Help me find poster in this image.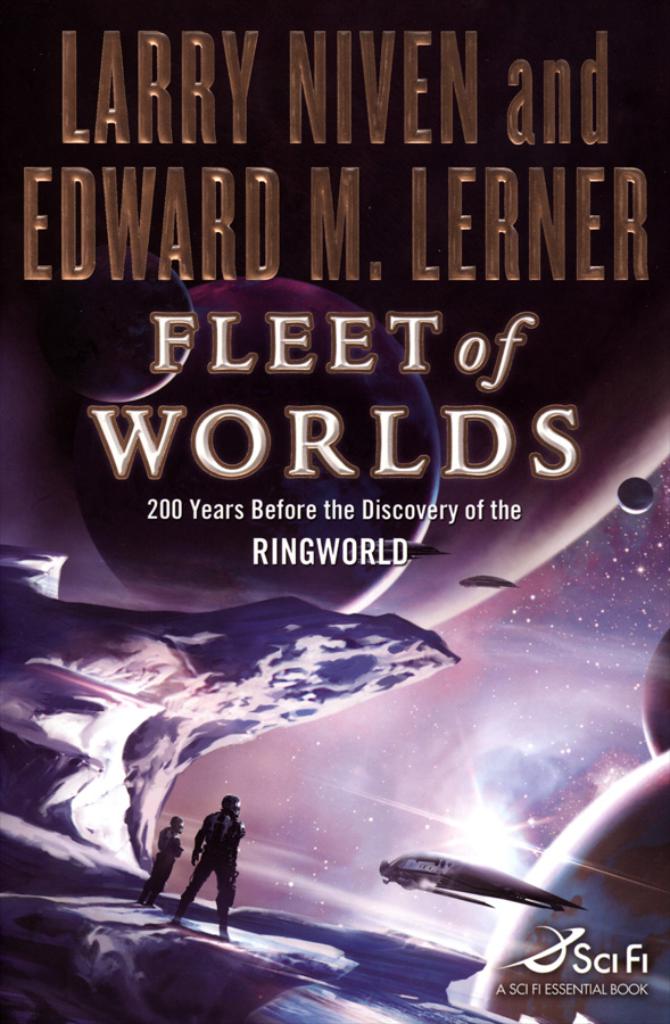
Found it: bbox=[0, 0, 669, 1022].
